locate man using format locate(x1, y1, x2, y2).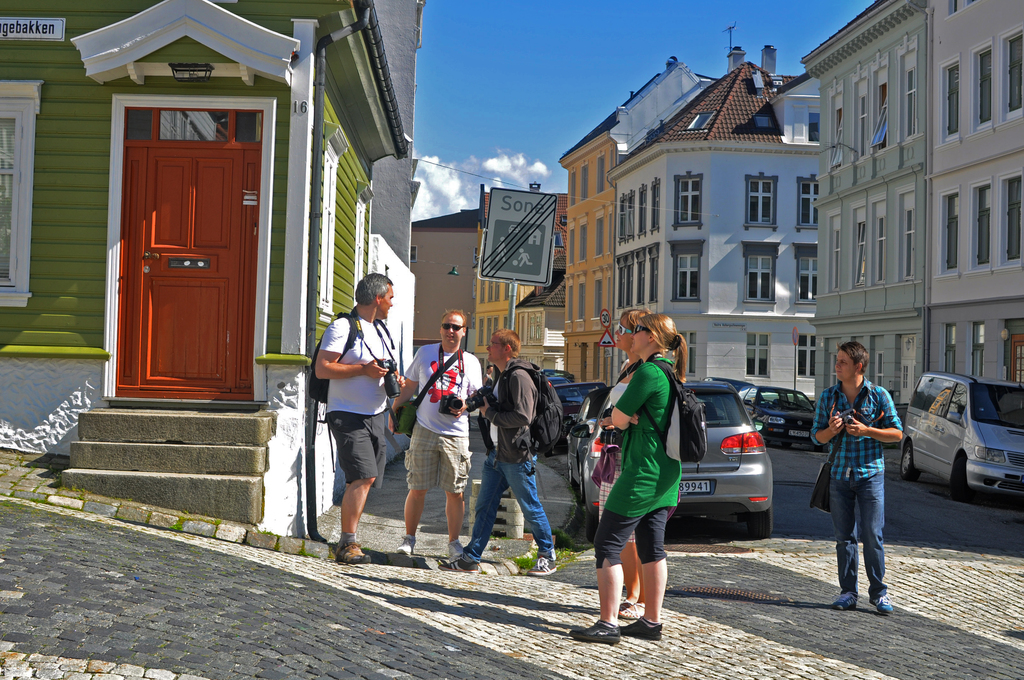
locate(440, 329, 561, 575).
